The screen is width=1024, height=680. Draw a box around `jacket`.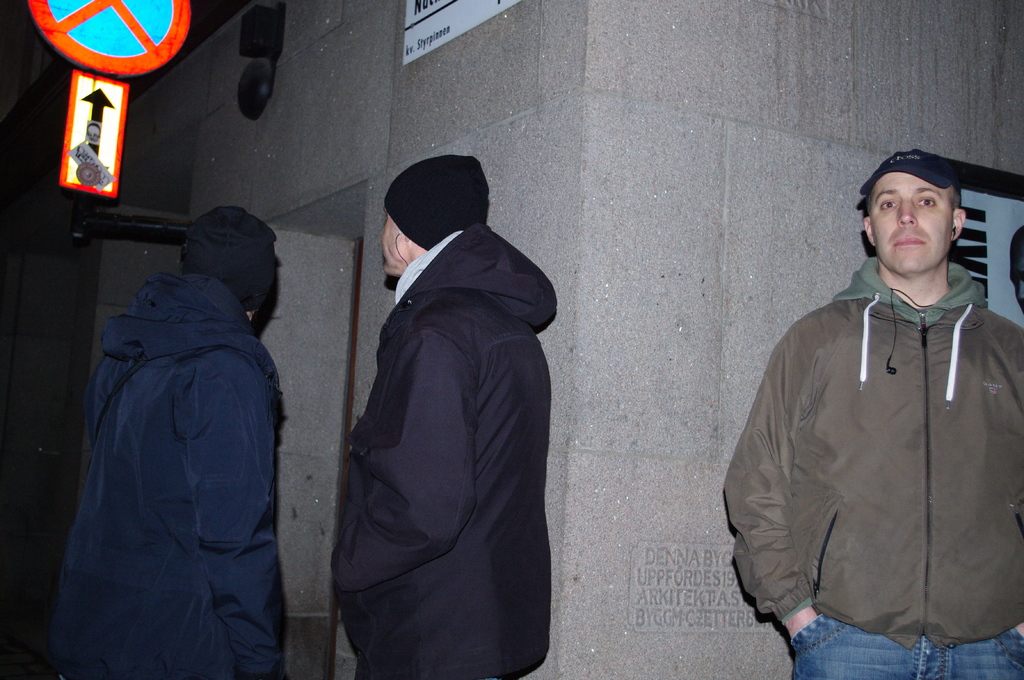
left=332, top=219, right=560, bottom=679.
